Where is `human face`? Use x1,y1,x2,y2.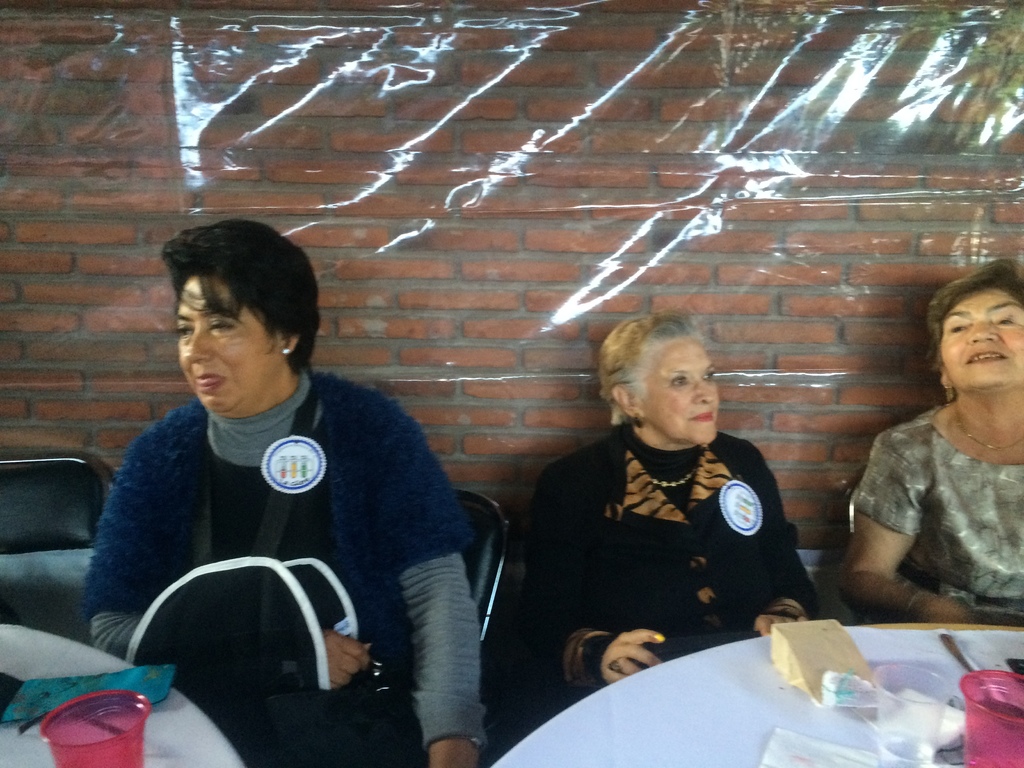
173,274,272,410.
